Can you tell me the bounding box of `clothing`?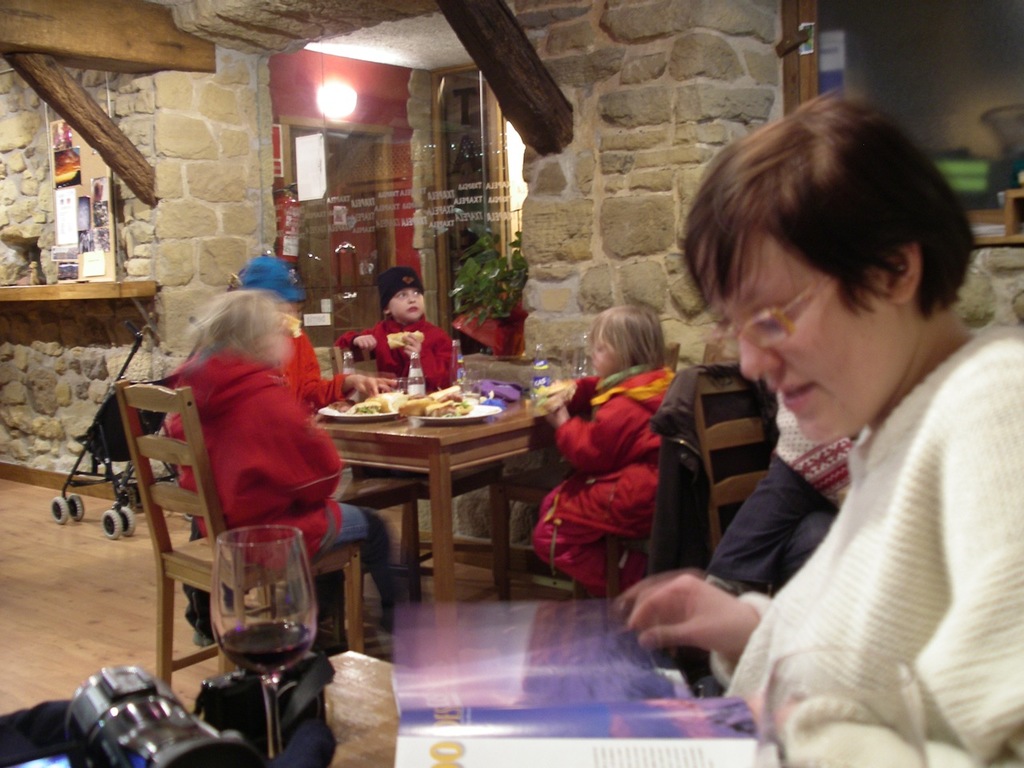
521:356:679:602.
